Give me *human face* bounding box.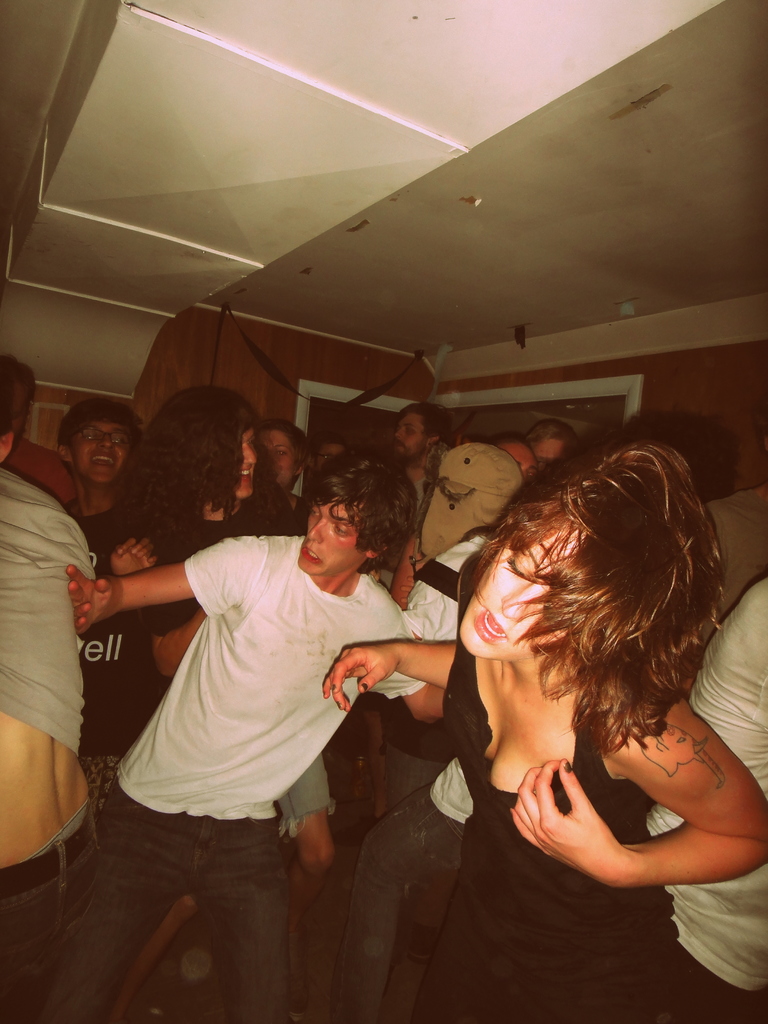
Rect(300, 500, 365, 570).
